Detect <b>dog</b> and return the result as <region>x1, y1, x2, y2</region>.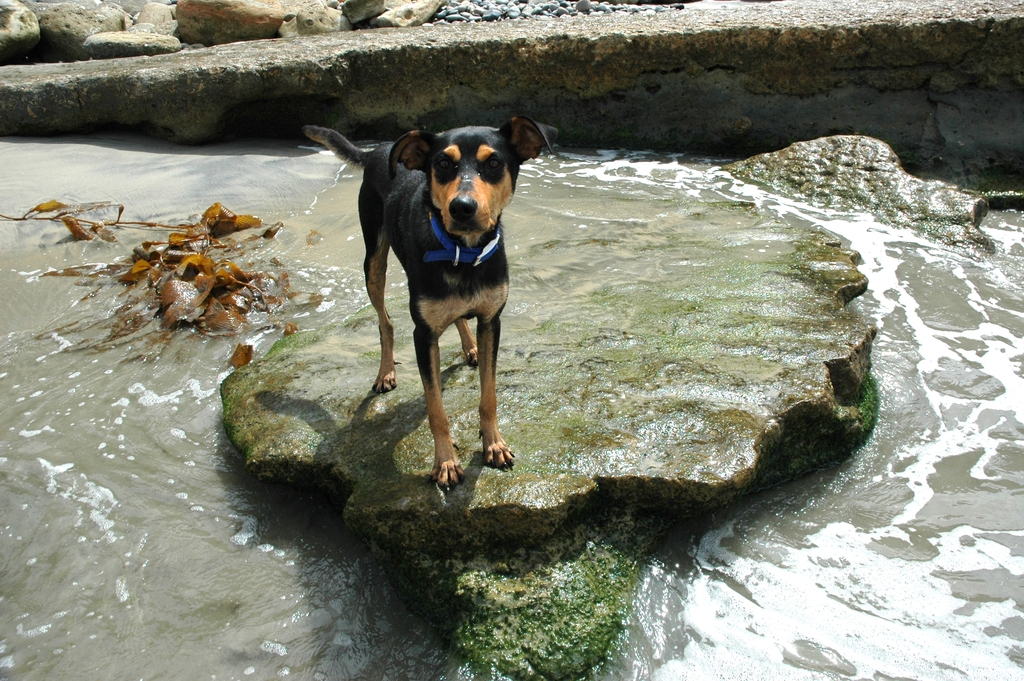
<region>304, 114, 561, 492</region>.
